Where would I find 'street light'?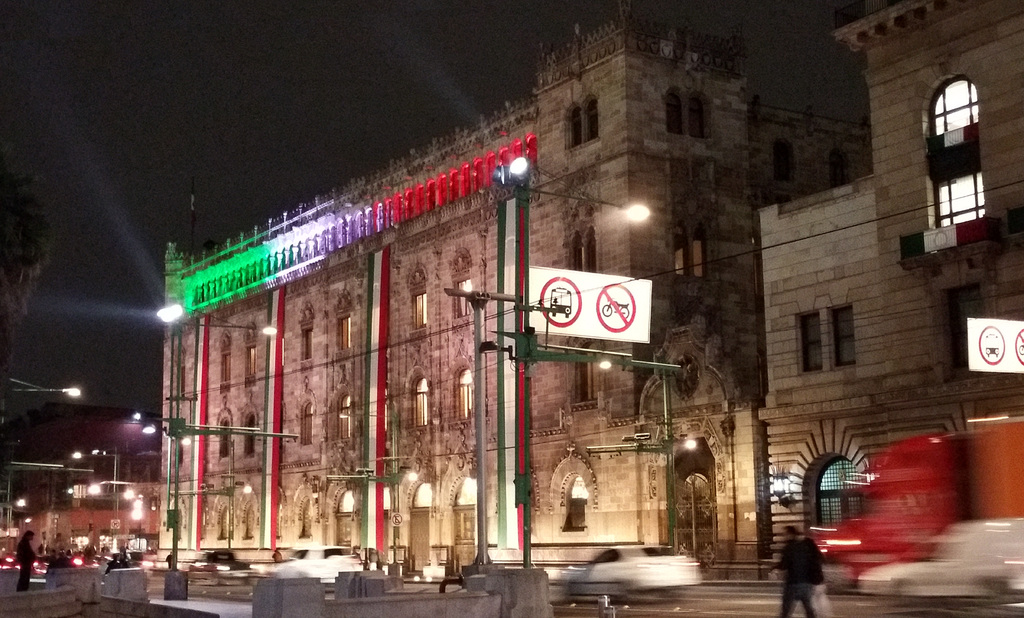
At l=471, t=157, r=649, b=569.
